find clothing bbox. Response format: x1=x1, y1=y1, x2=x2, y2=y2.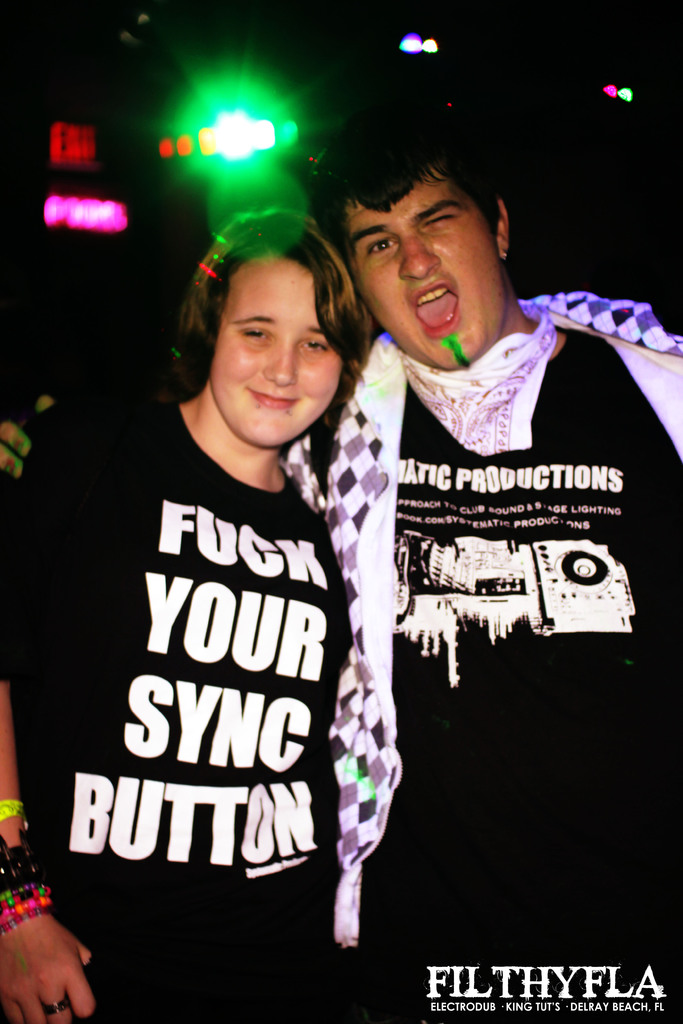
x1=313, y1=297, x2=682, y2=1023.
